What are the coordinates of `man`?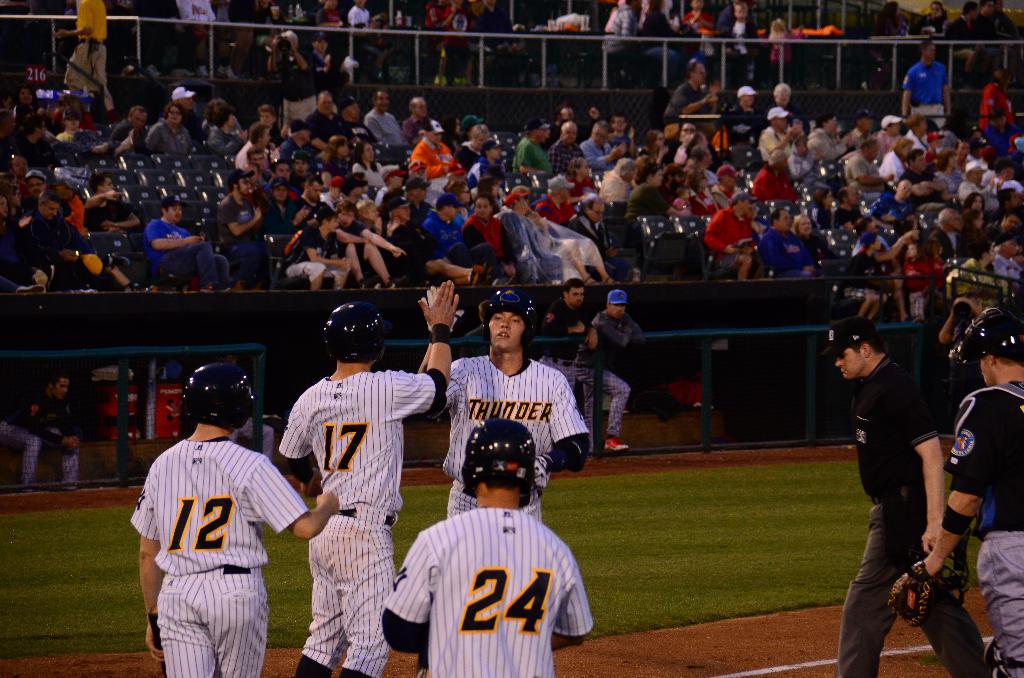
rect(408, 120, 462, 180).
